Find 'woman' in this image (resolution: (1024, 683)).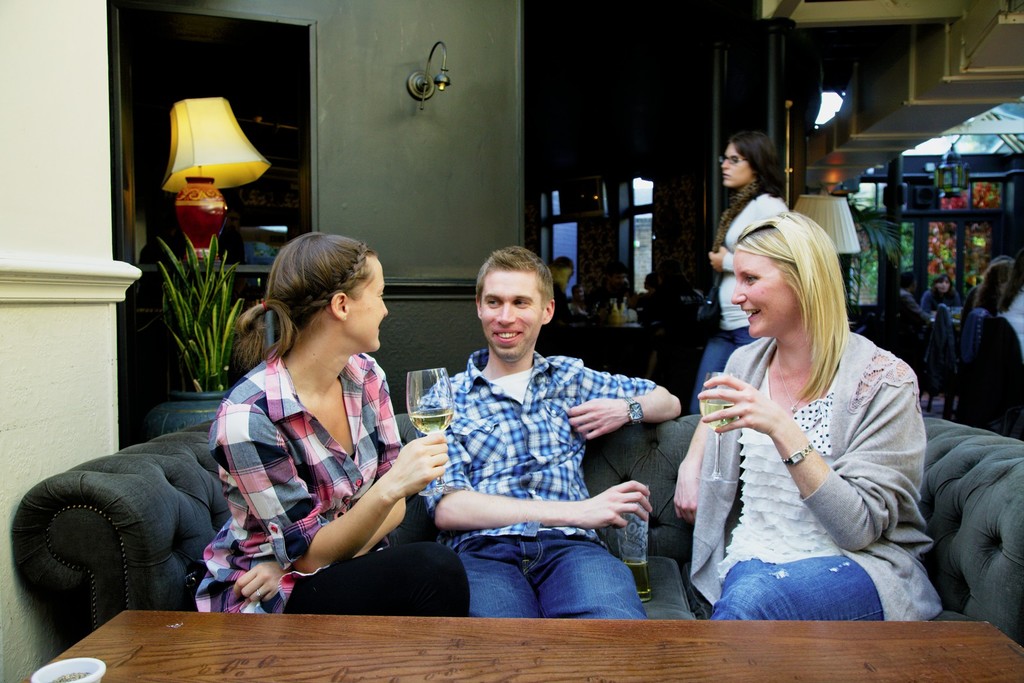
690:133:787:418.
